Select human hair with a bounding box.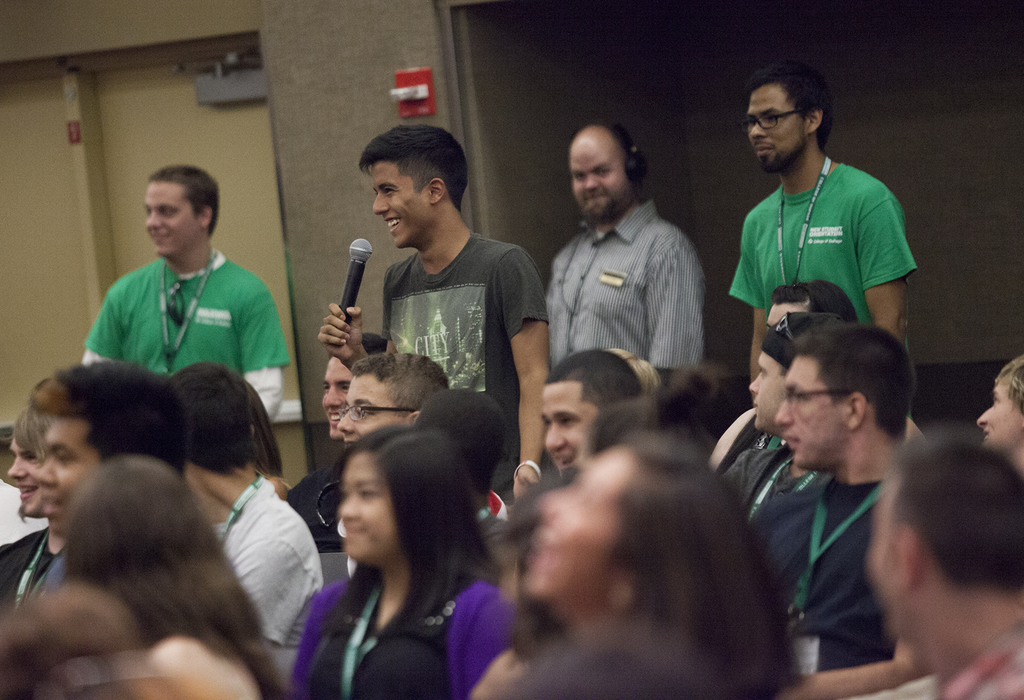
[x1=759, y1=301, x2=840, y2=372].
